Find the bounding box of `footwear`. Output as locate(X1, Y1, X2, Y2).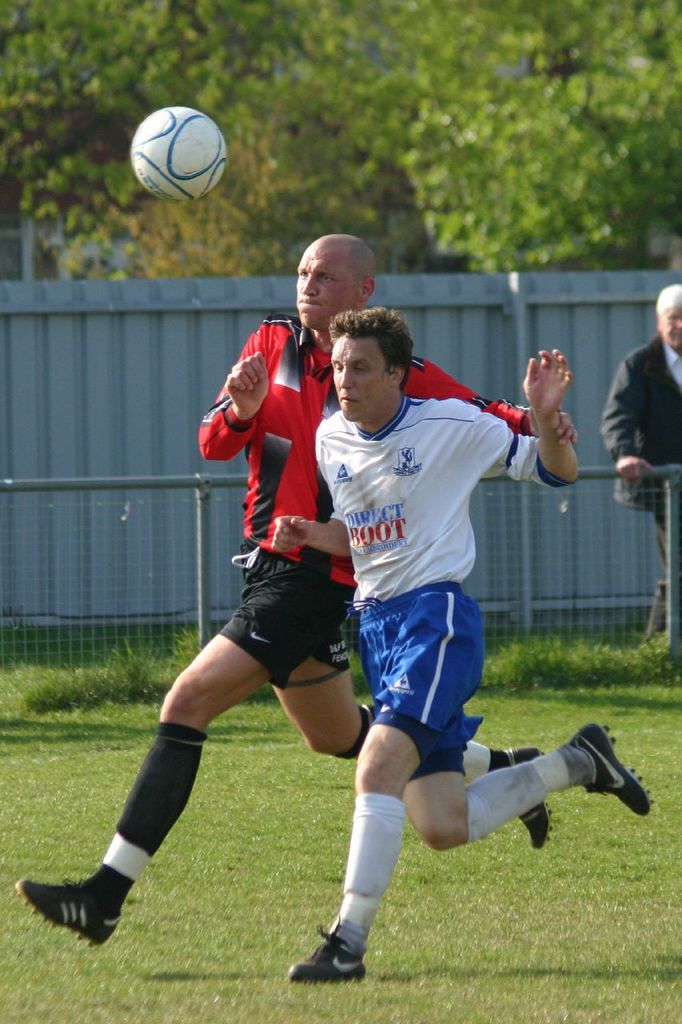
locate(501, 744, 552, 850).
